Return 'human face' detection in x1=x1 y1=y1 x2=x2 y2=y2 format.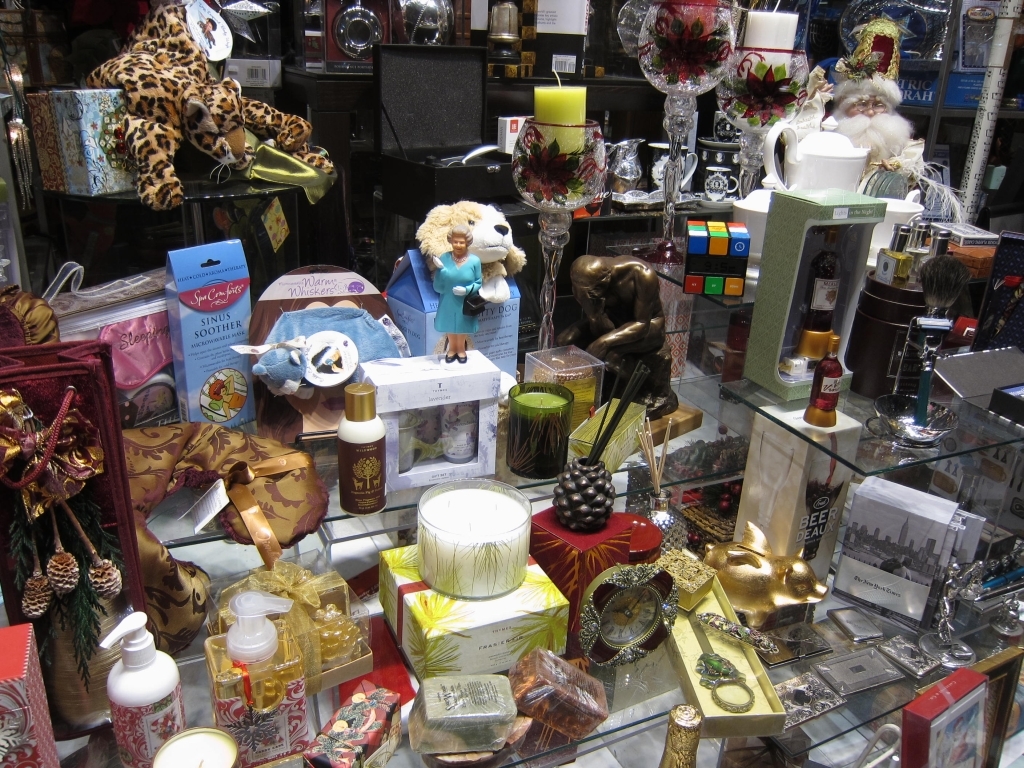
x1=837 y1=86 x2=913 y2=160.
